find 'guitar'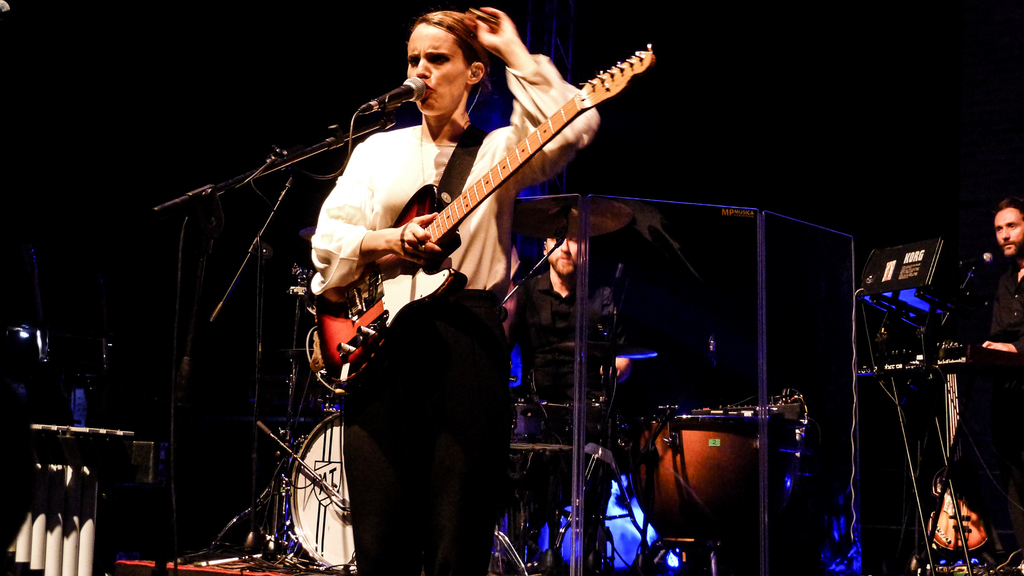
region(315, 25, 637, 350)
